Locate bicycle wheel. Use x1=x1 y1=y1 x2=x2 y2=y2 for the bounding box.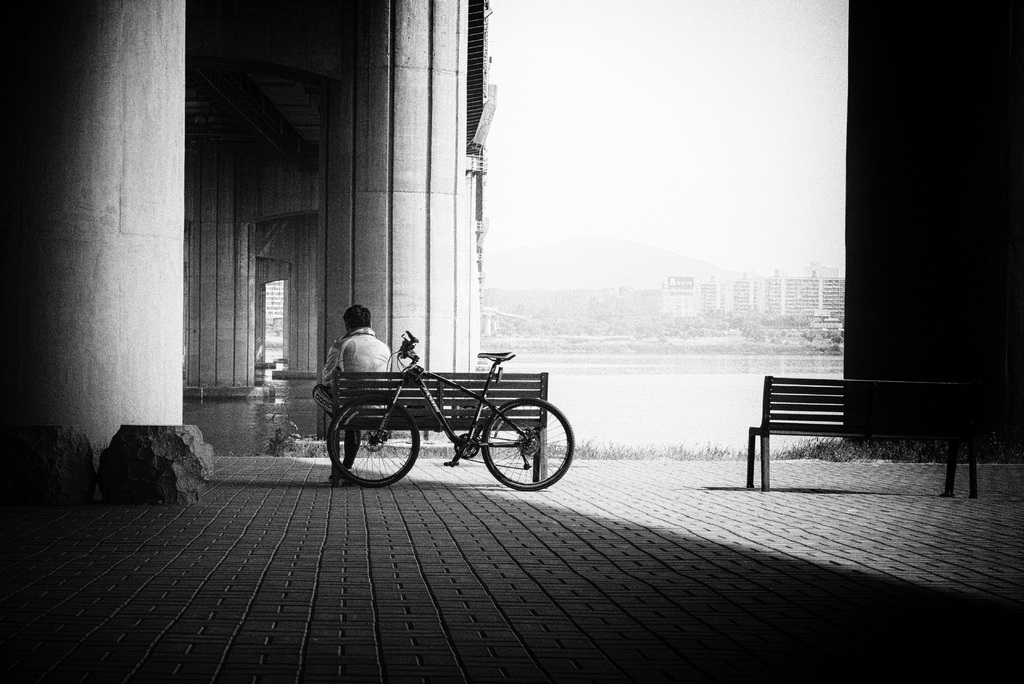
x1=484 y1=397 x2=581 y2=486.
